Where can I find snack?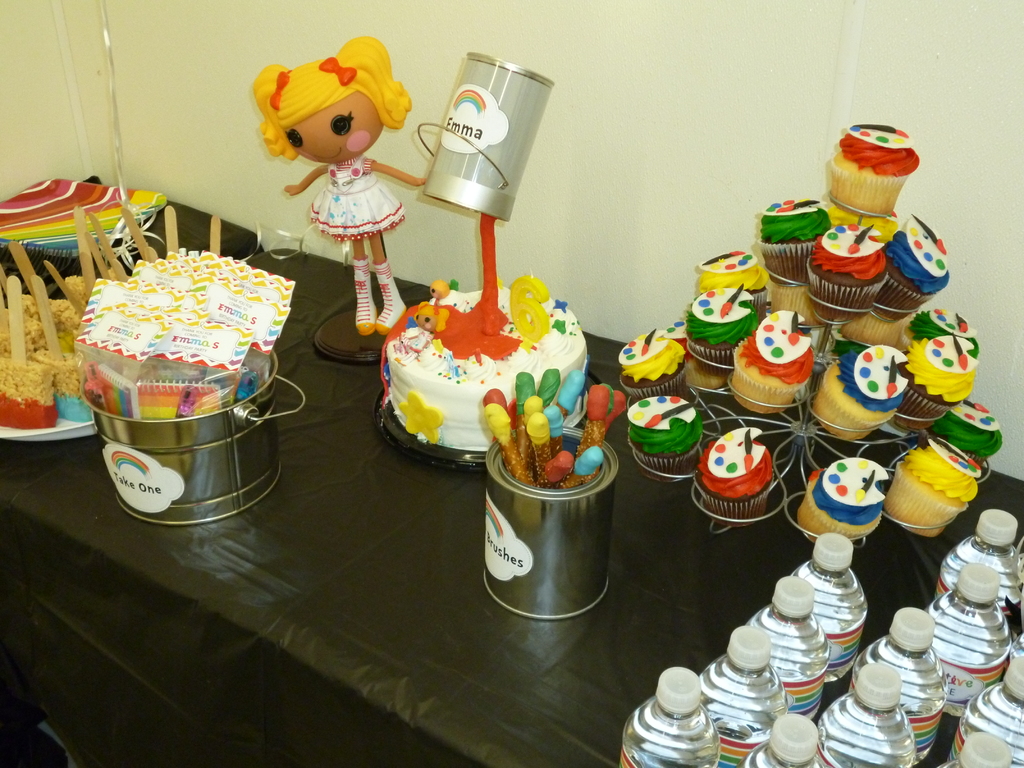
You can find it at box=[808, 347, 906, 442].
